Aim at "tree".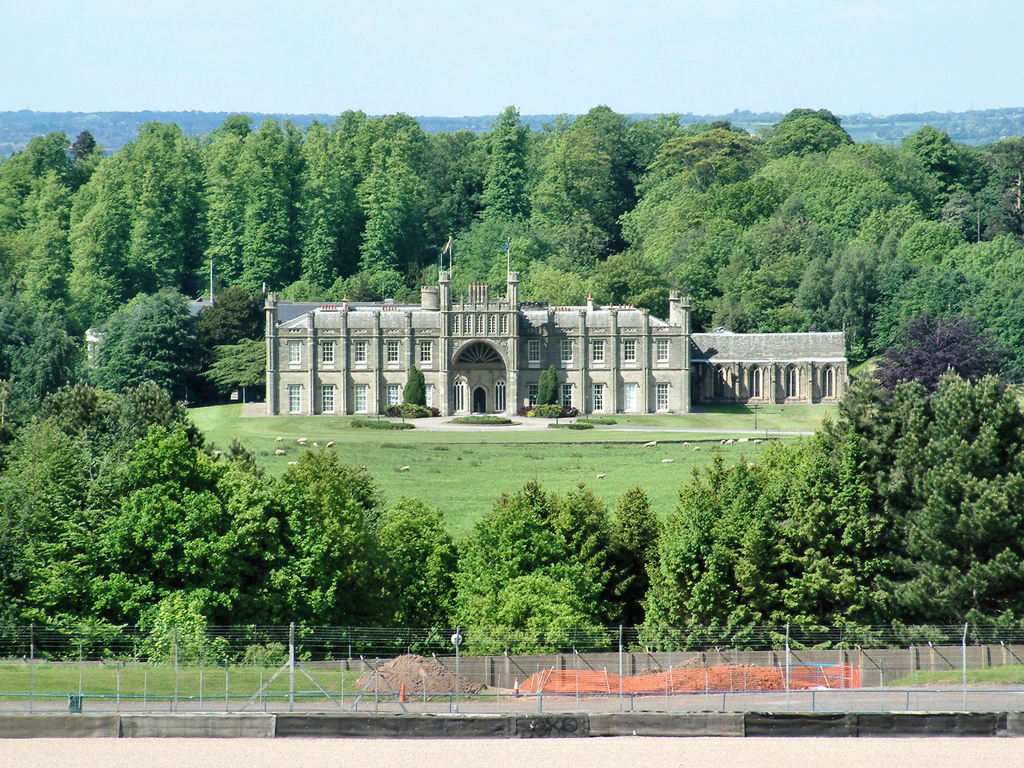
Aimed at box=[763, 103, 863, 257].
